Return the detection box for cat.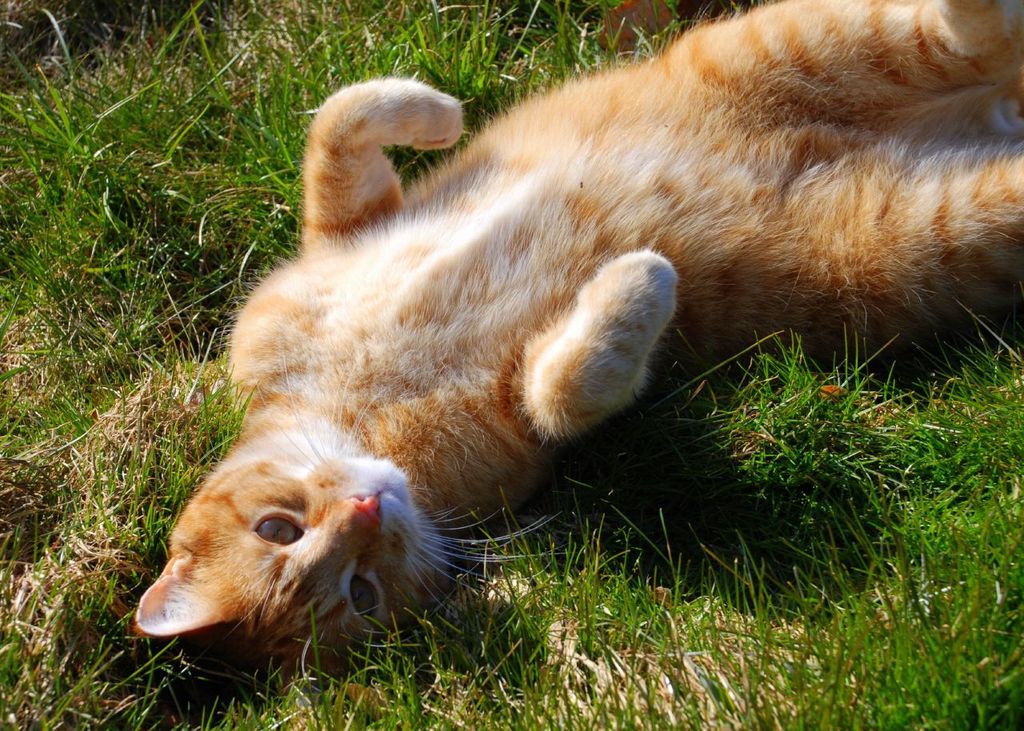
[119,0,1023,696].
